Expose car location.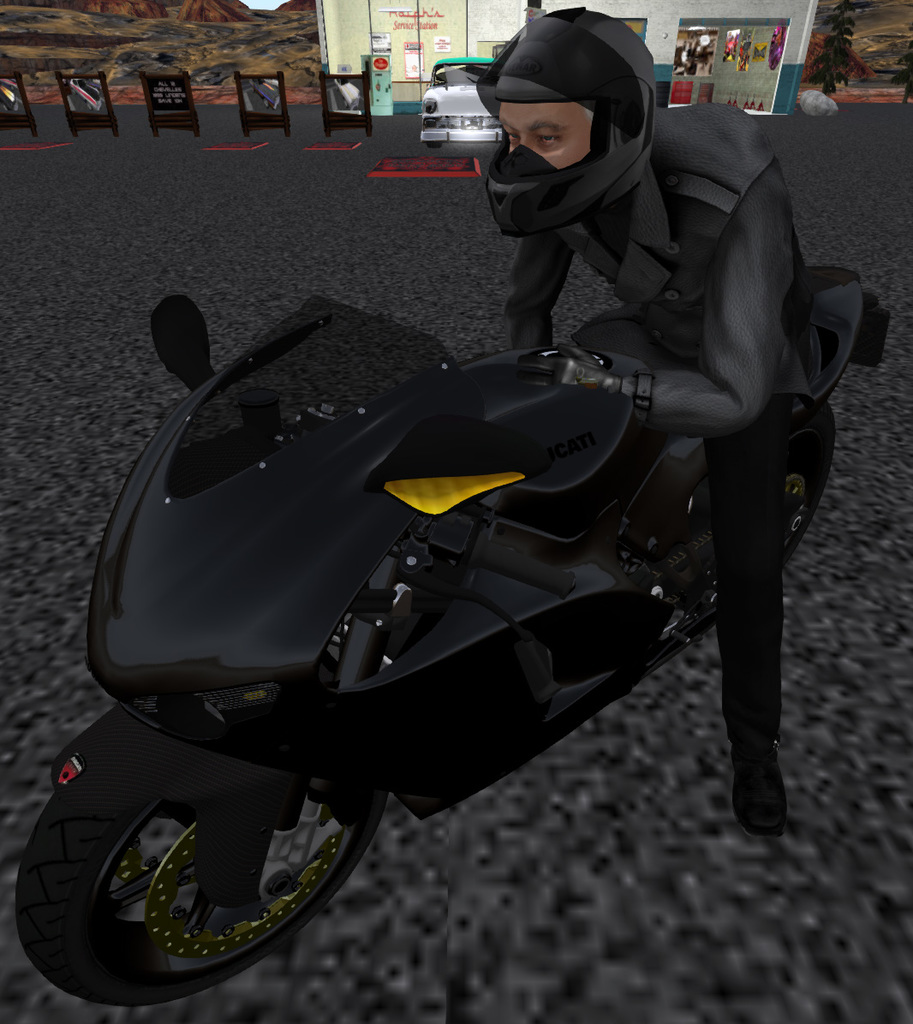
Exposed at crop(421, 58, 500, 146).
